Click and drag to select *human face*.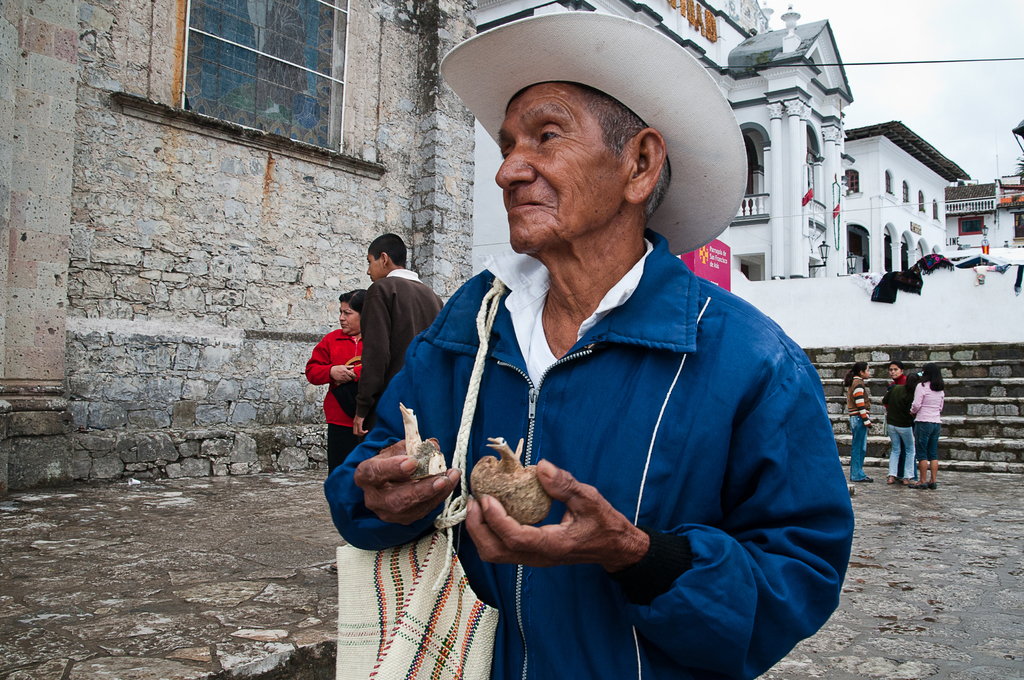
Selection: x1=866 y1=366 x2=868 y2=380.
